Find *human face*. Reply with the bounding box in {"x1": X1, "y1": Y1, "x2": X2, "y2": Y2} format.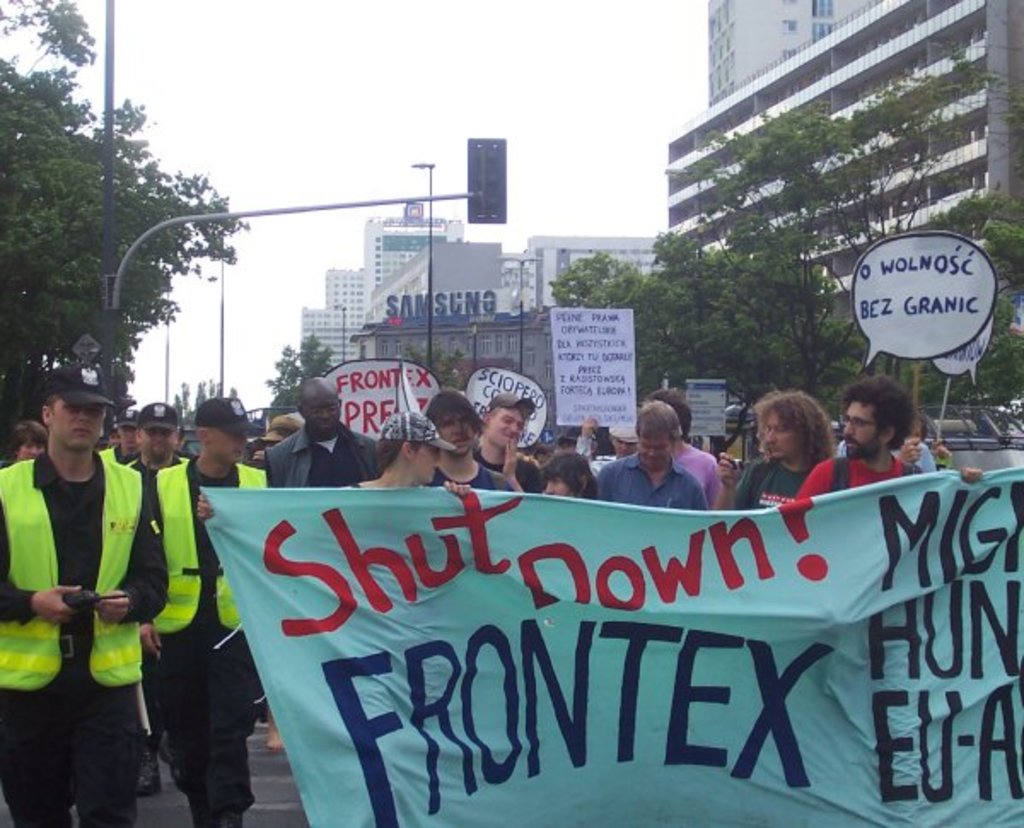
{"x1": 635, "y1": 432, "x2": 678, "y2": 466}.
